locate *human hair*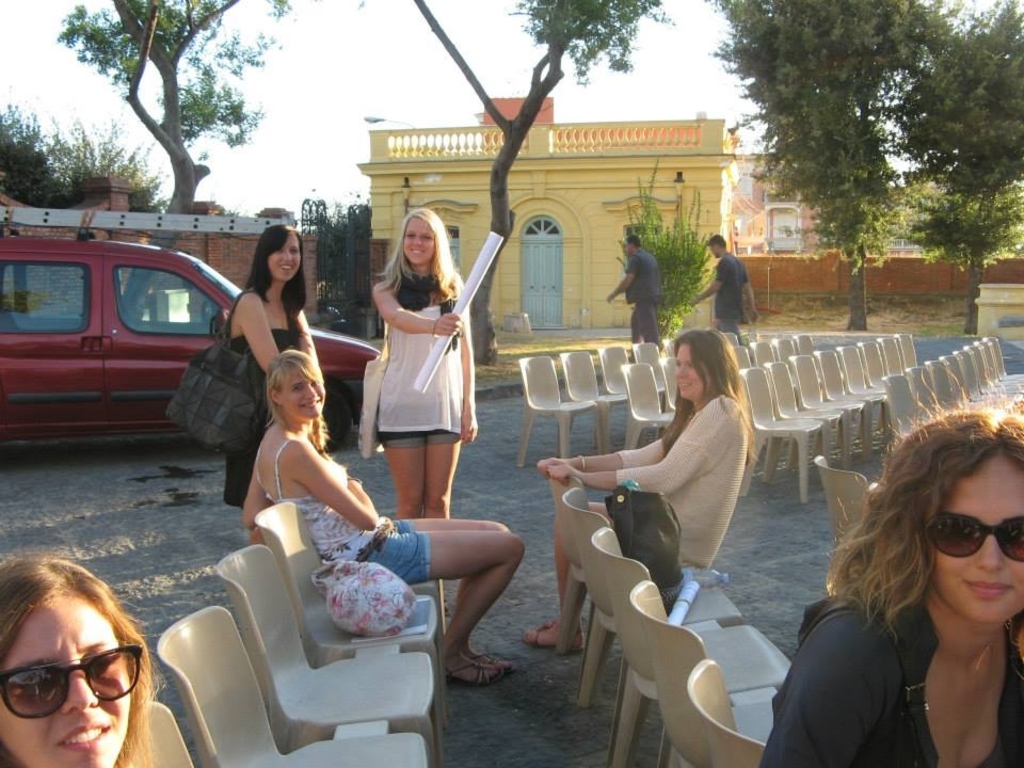
(left=0, top=554, right=161, bottom=767)
